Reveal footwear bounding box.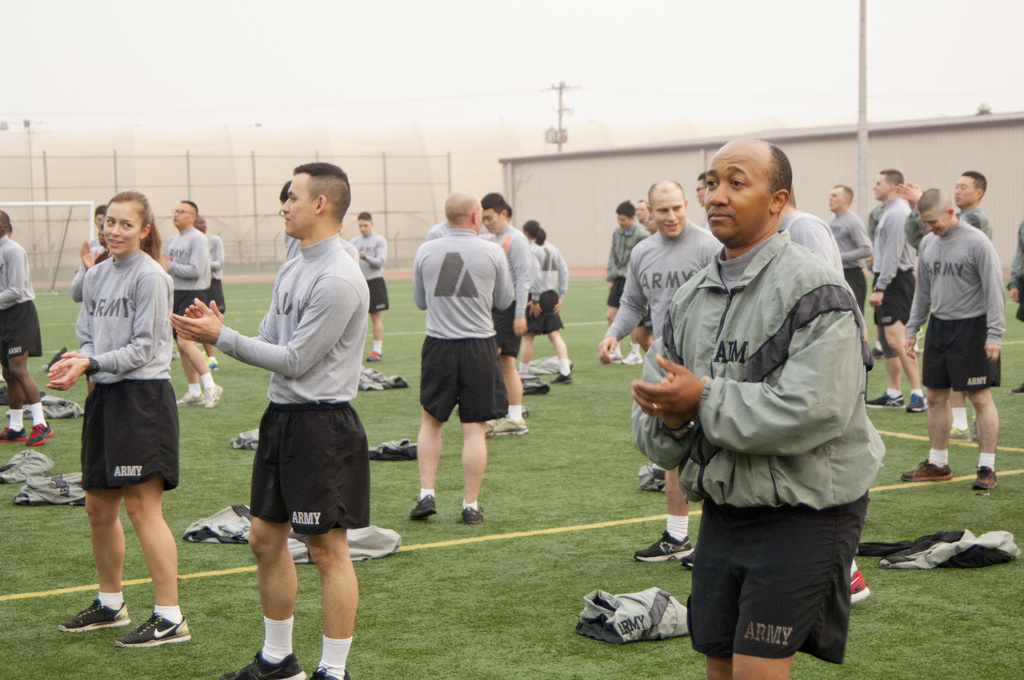
Revealed: crop(493, 417, 525, 434).
